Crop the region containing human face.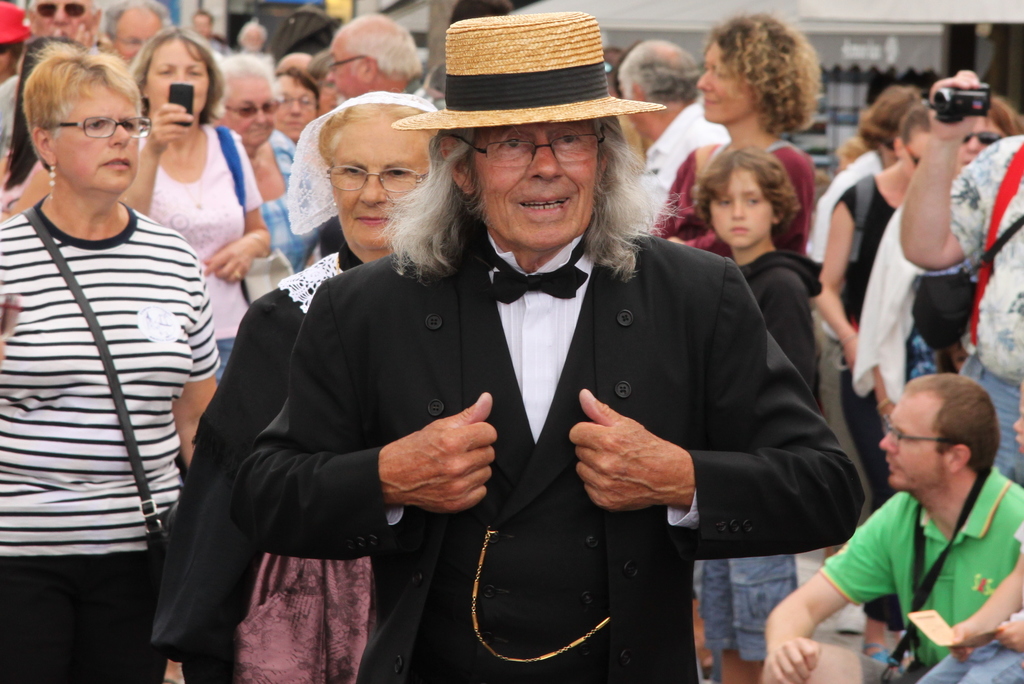
Crop region: select_region(145, 39, 209, 120).
